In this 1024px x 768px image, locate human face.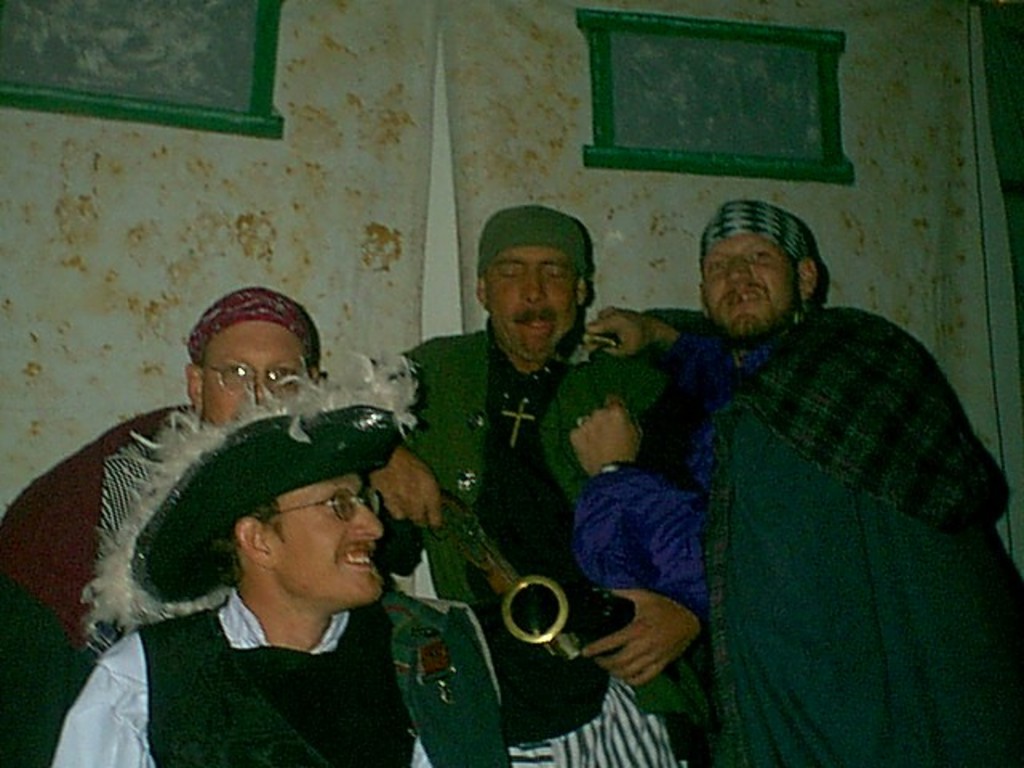
Bounding box: [left=698, top=227, right=800, bottom=342].
